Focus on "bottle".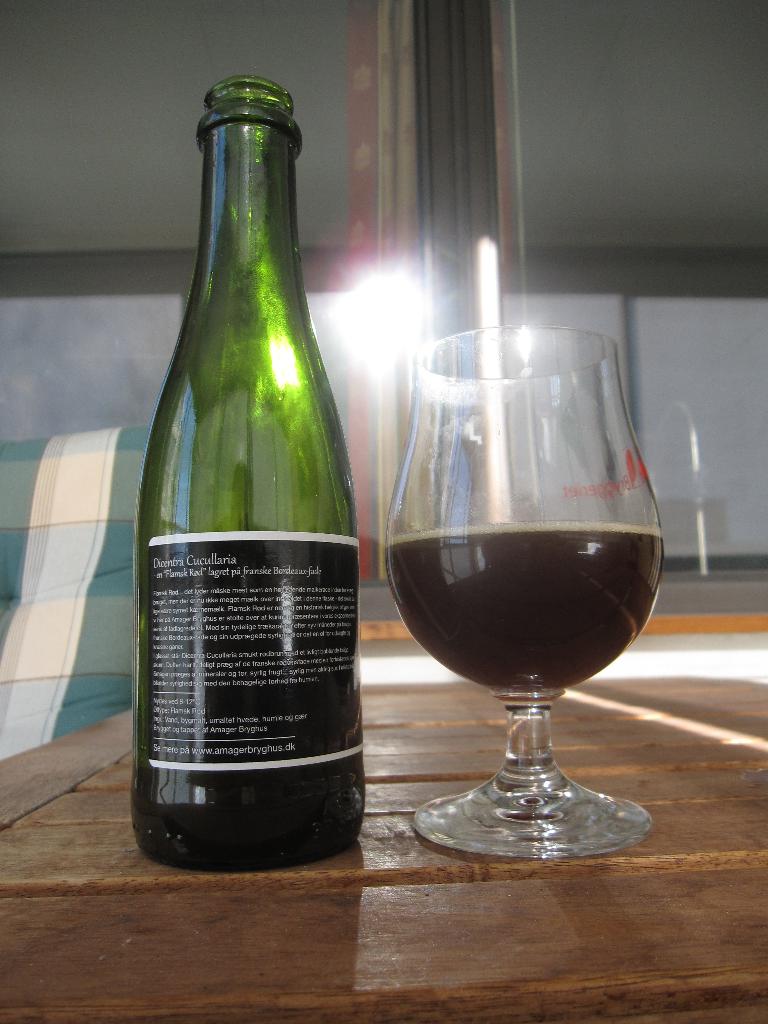
Focused at 139,62,373,874.
